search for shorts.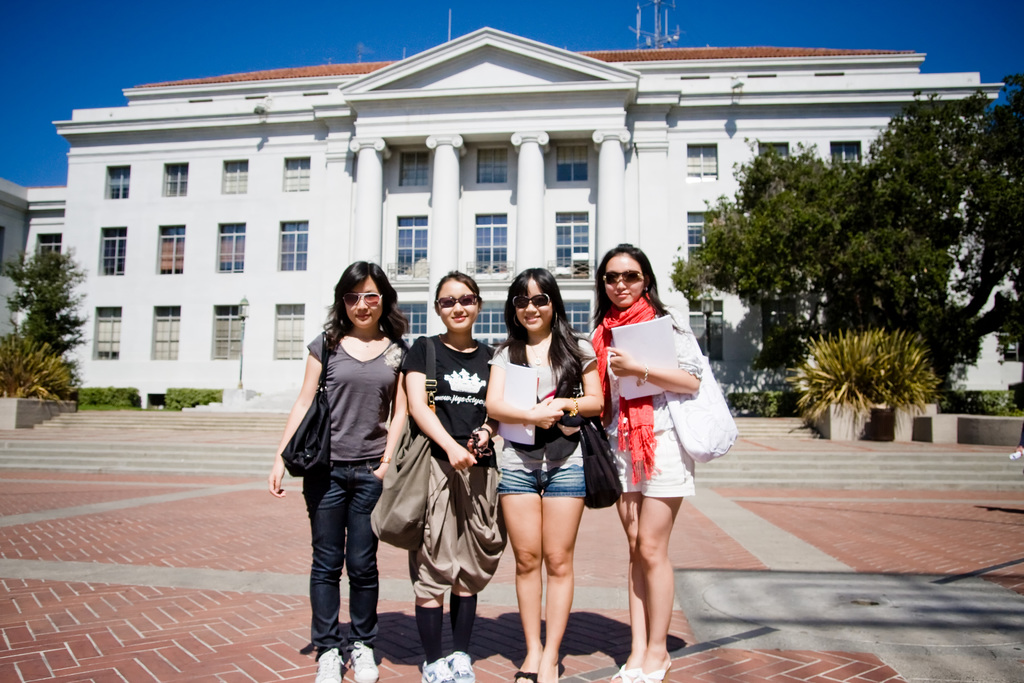
Found at (604,424,694,500).
